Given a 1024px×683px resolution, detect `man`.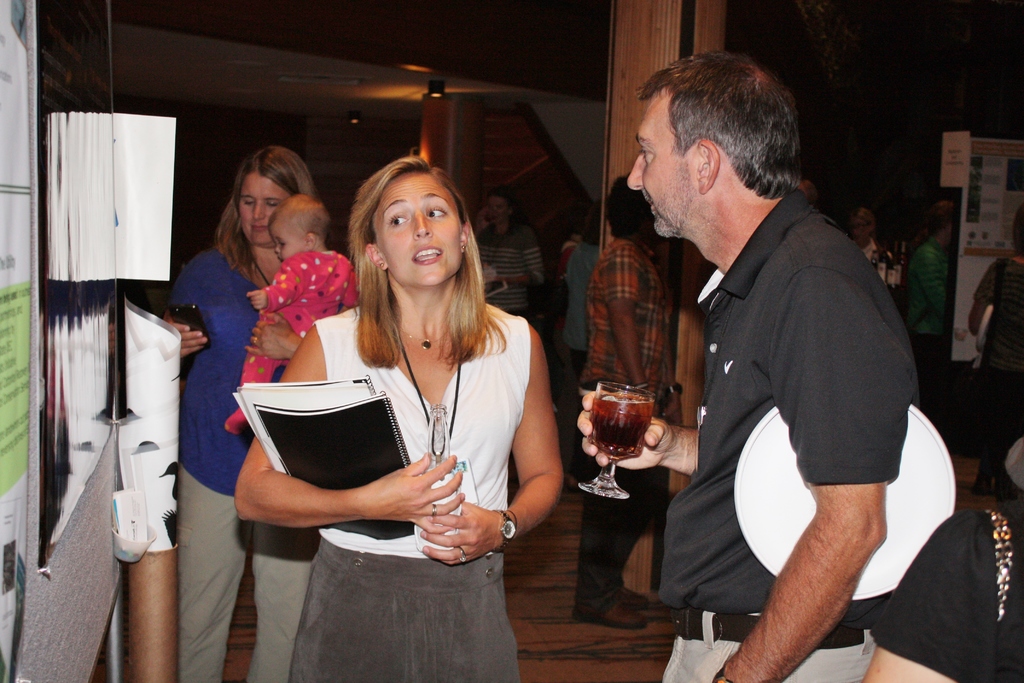
l=566, t=177, r=682, b=635.
